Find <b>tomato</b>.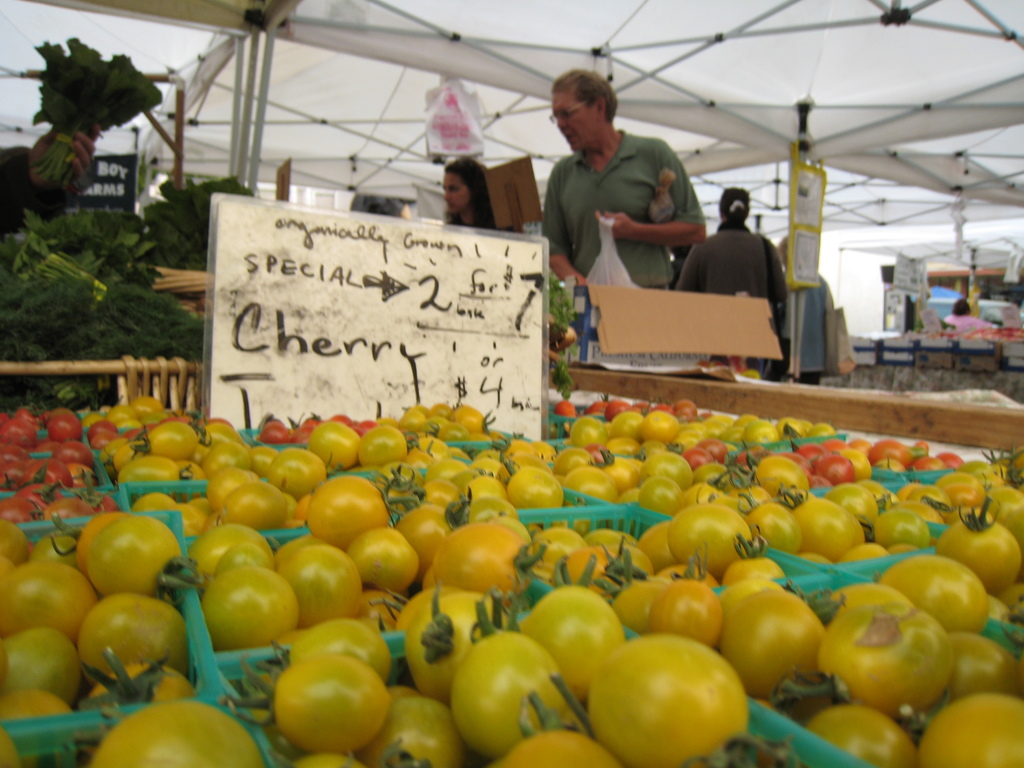
{"left": 582, "top": 628, "right": 747, "bottom": 767}.
